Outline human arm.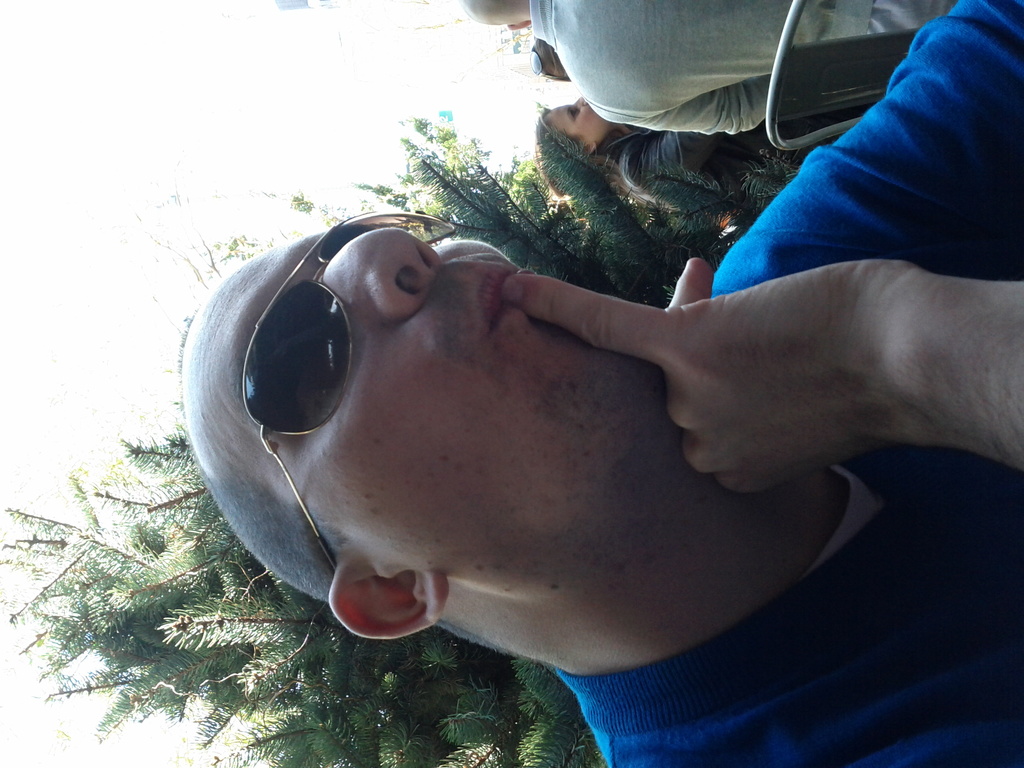
Outline: locate(593, 78, 779, 139).
